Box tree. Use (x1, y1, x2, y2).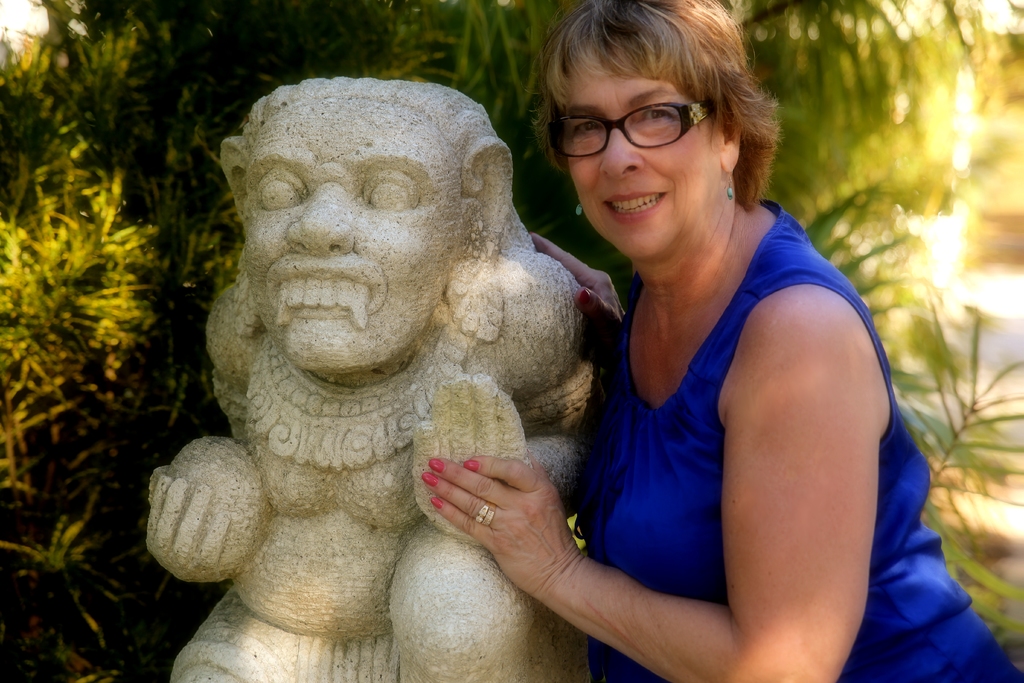
(1, 0, 1023, 681).
